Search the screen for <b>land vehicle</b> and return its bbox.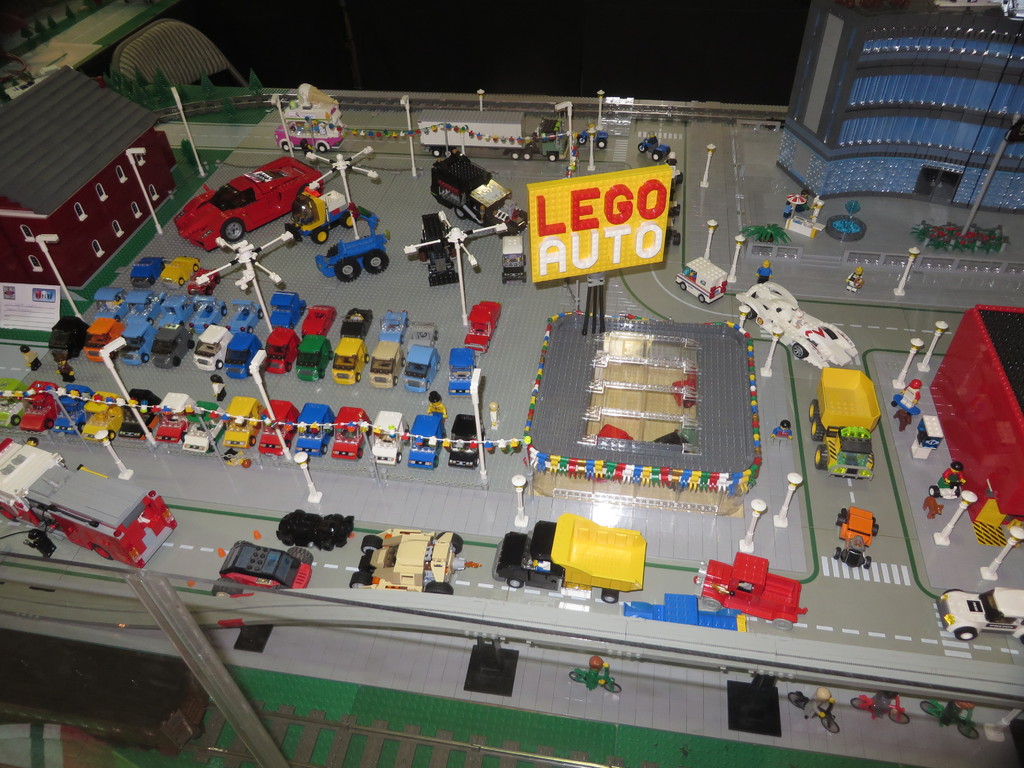
Found: pyautogui.locateOnScreen(788, 693, 837, 733).
